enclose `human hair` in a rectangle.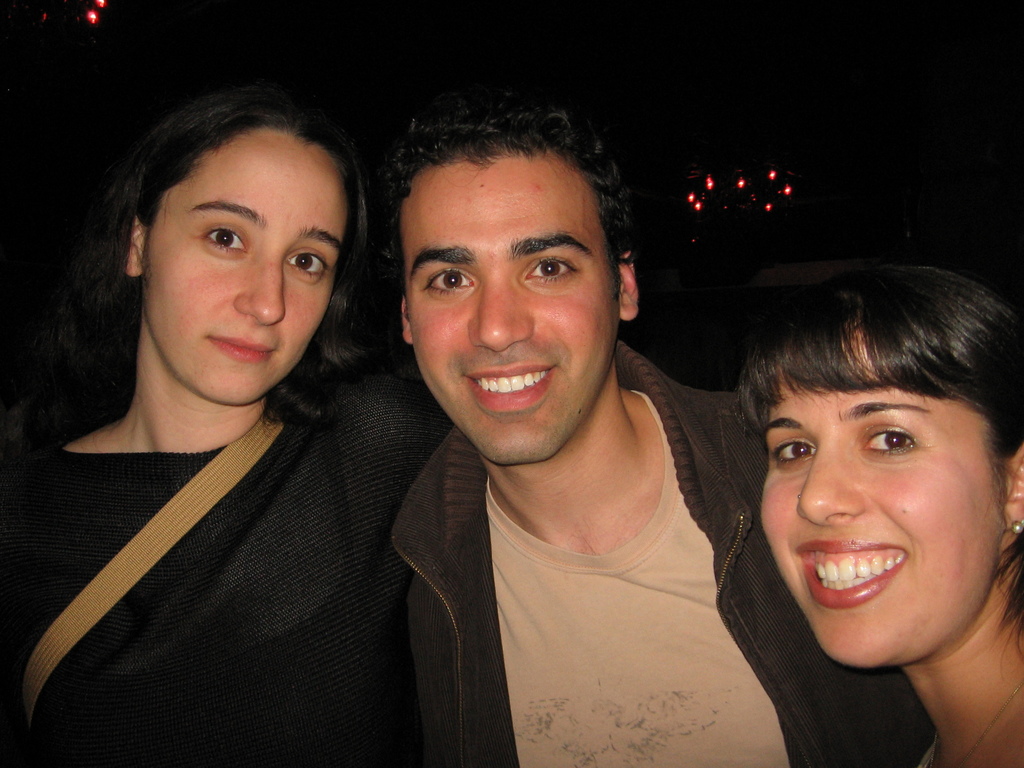
bbox=[733, 262, 1023, 650].
